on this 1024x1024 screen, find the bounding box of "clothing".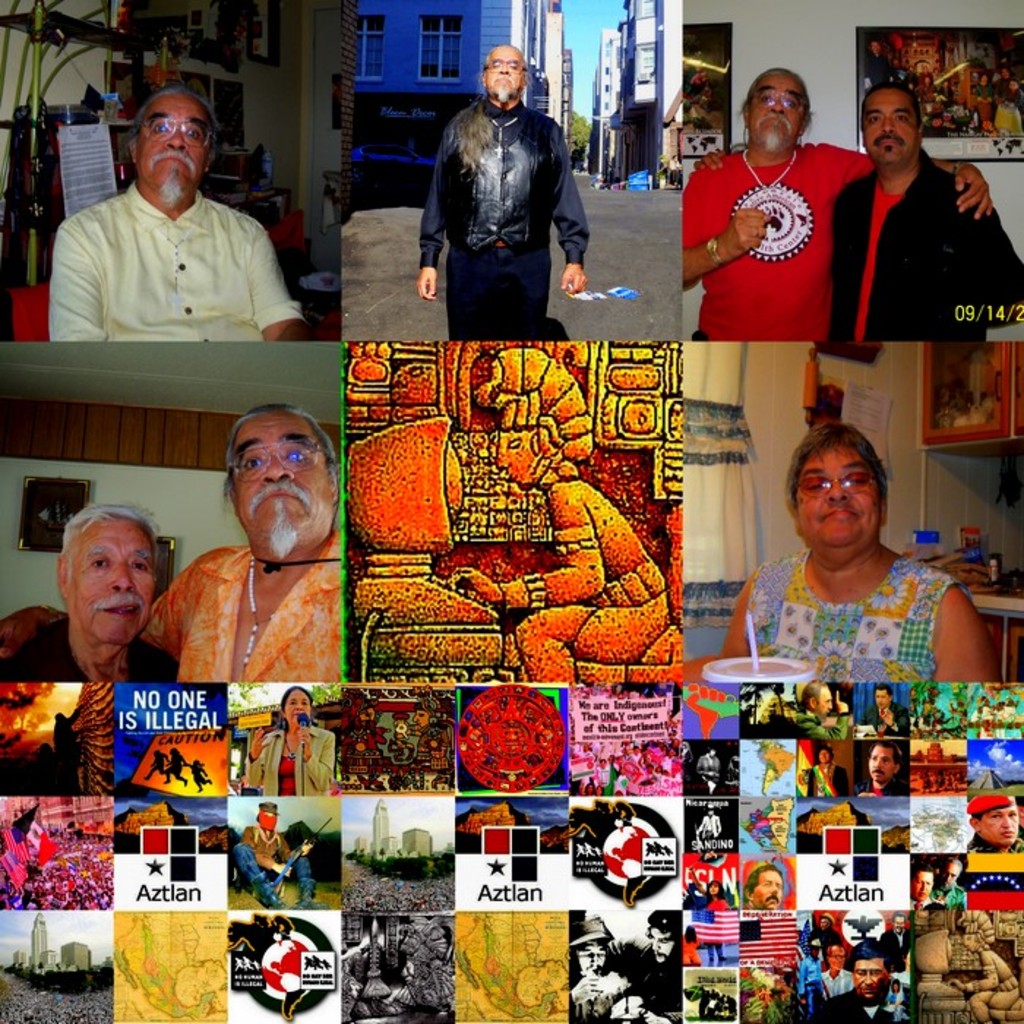
Bounding box: <bbox>831, 143, 1023, 329</bbox>.
